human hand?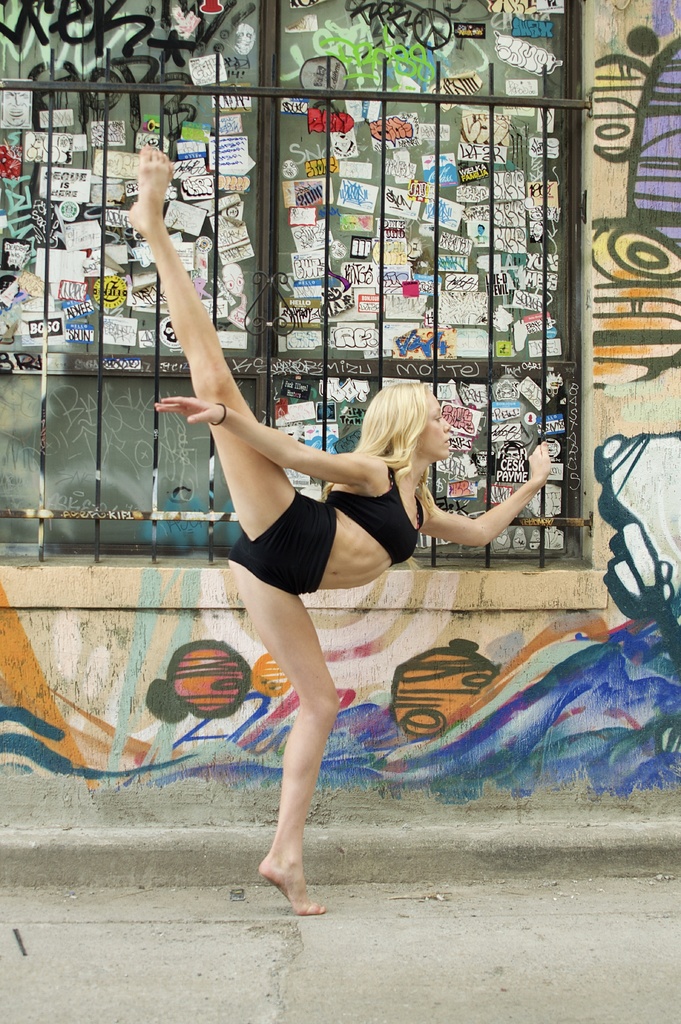
locate(156, 392, 212, 423)
